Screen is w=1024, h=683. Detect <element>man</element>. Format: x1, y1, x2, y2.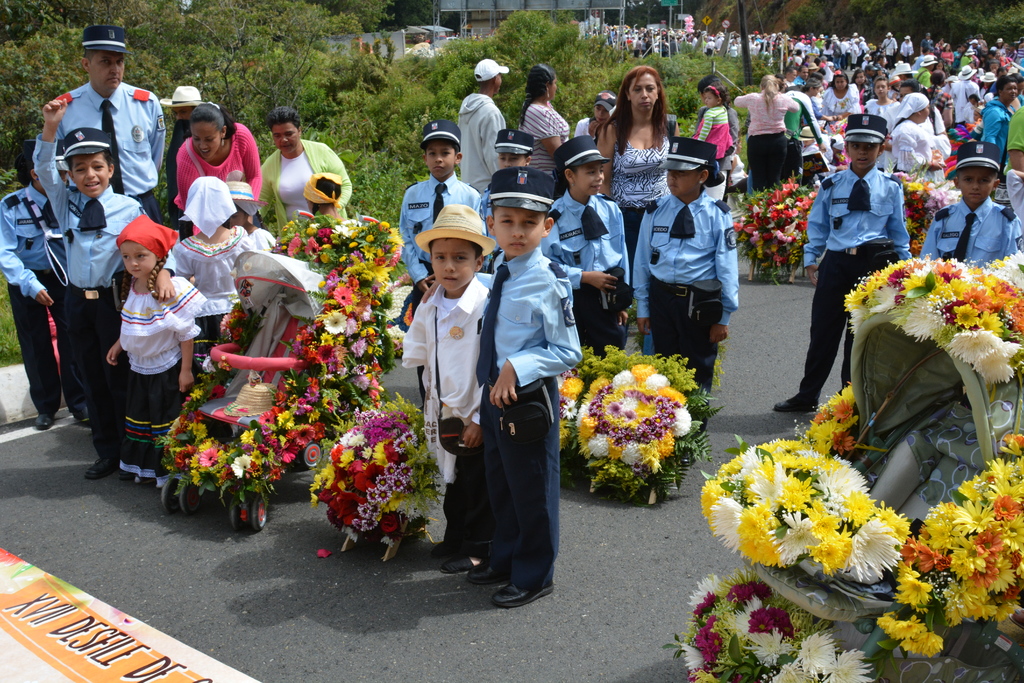
163, 85, 209, 122.
